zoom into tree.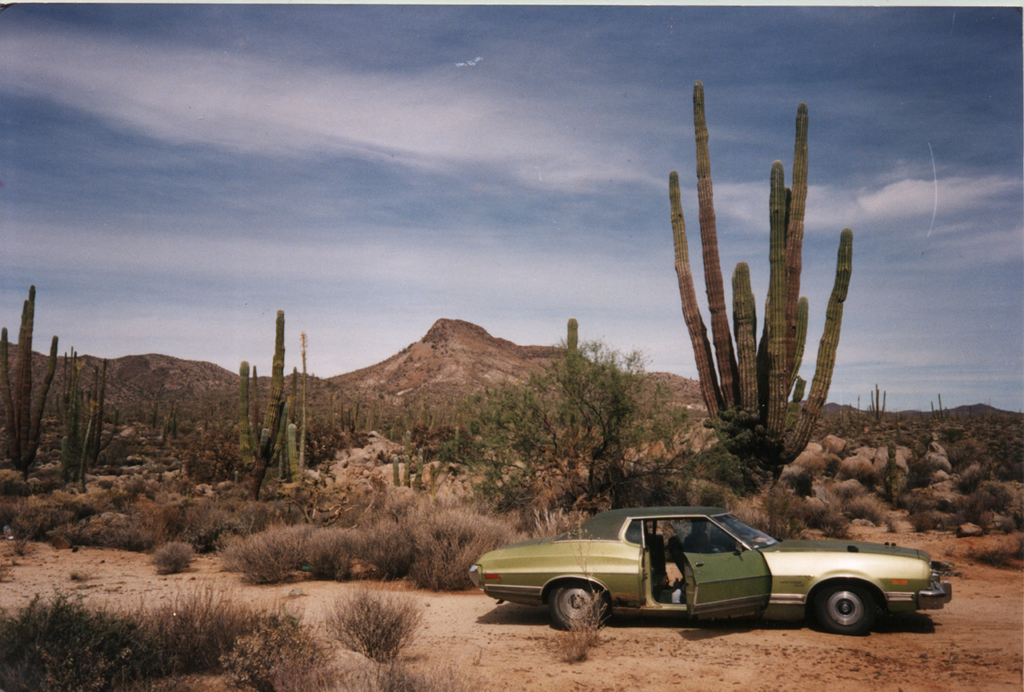
Zoom target: [486,332,690,456].
